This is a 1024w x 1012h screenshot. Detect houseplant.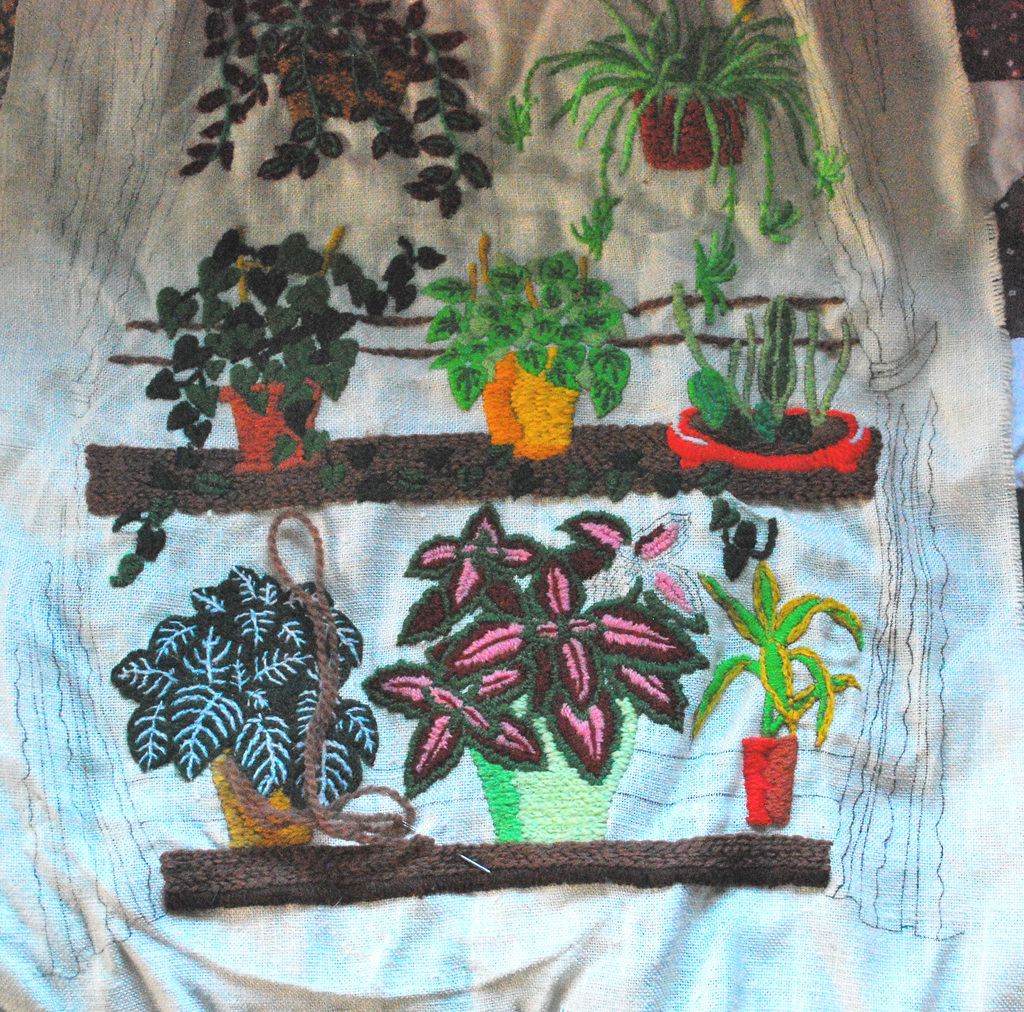
rect(423, 185, 641, 461).
